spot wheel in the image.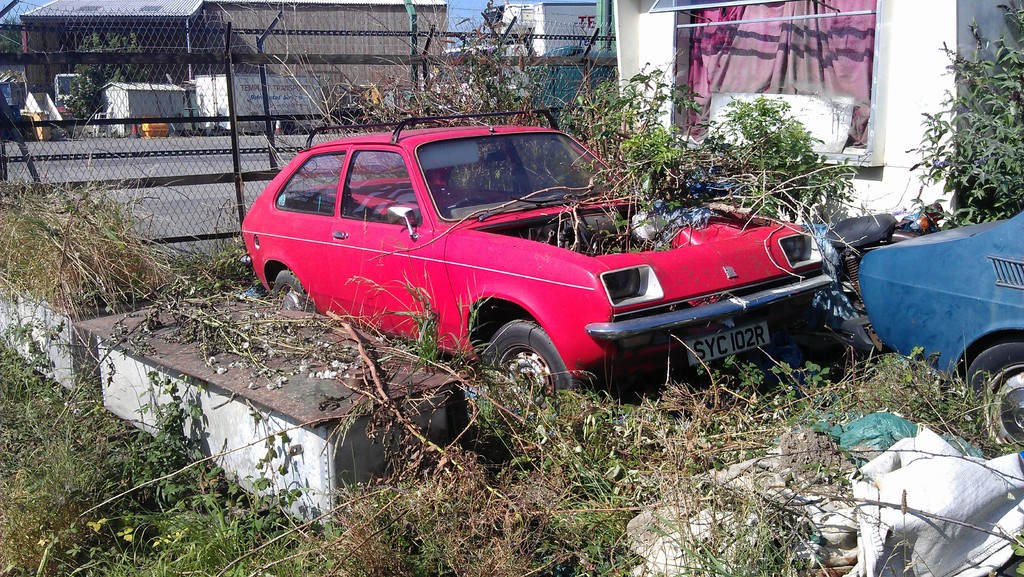
wheel found at bbox=(488, 317, 582, 395).
